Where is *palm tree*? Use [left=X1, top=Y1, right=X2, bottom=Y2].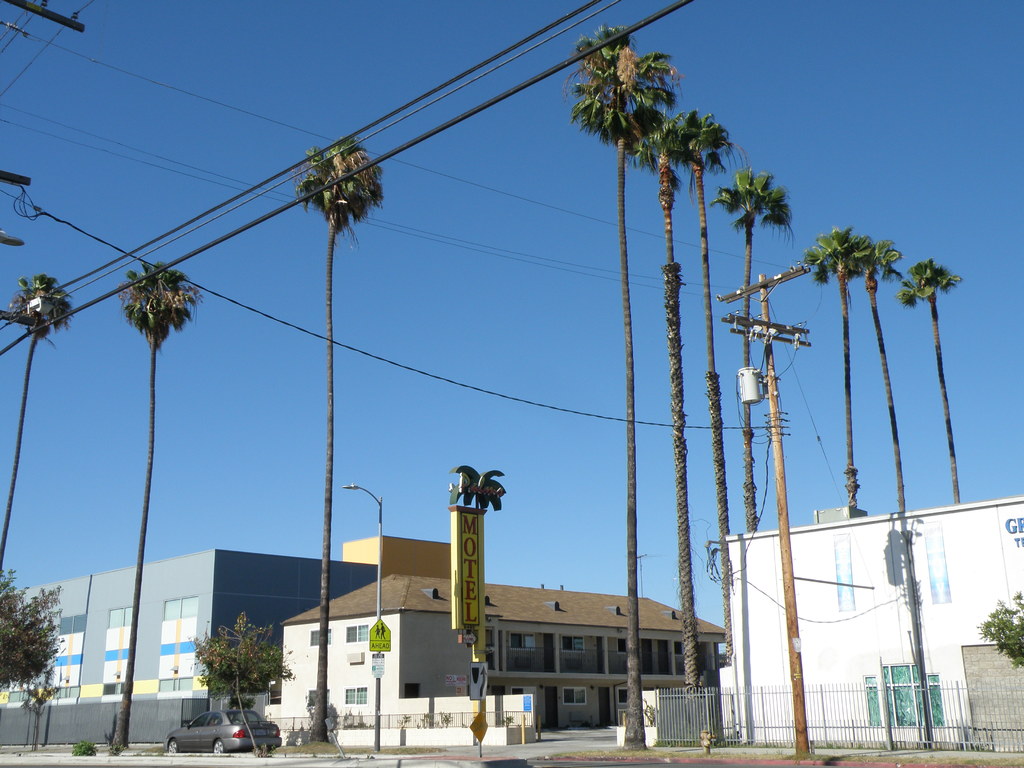
[left=910, top=266, right=963, bottom=465].
